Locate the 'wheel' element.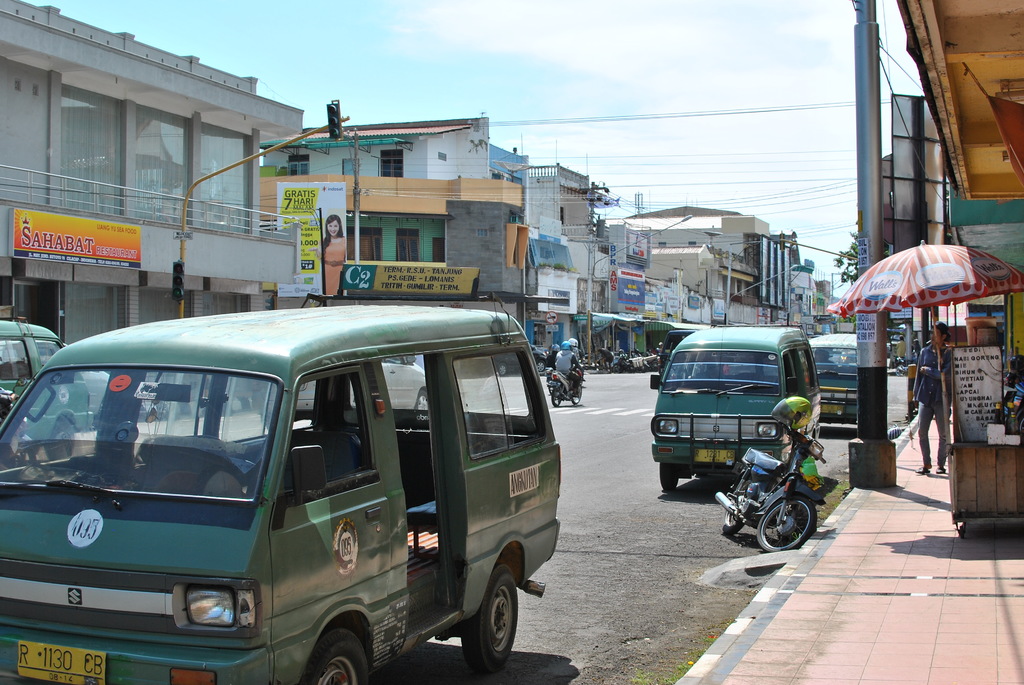
Element bbox: (left=411, top=390, right=432, bottom=410).
